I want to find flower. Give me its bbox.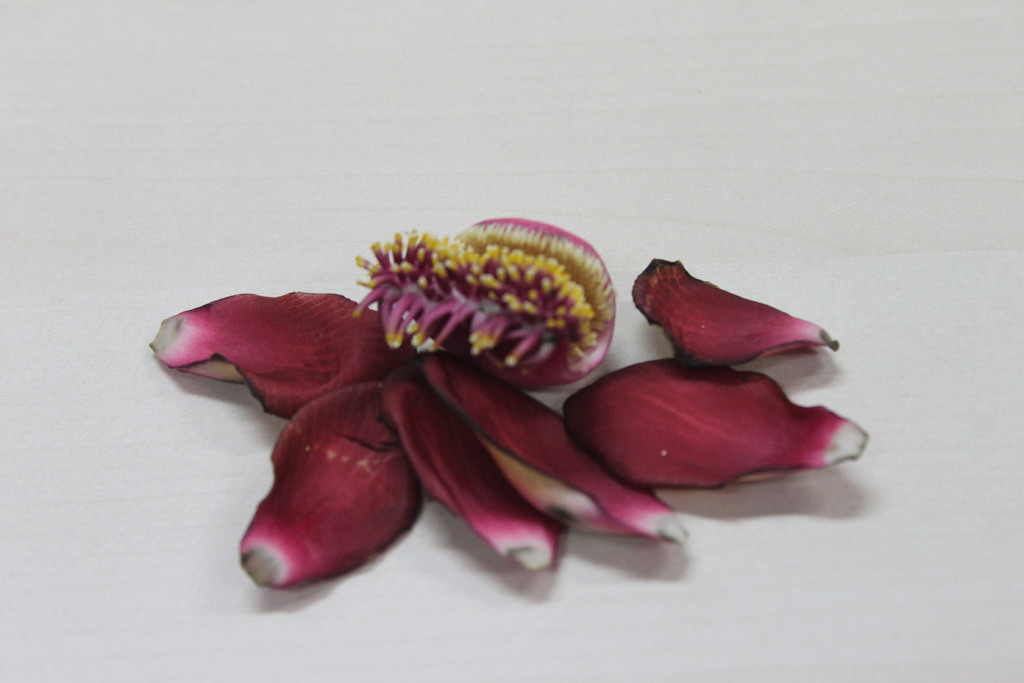
crop(134, 219, 850, 582).
